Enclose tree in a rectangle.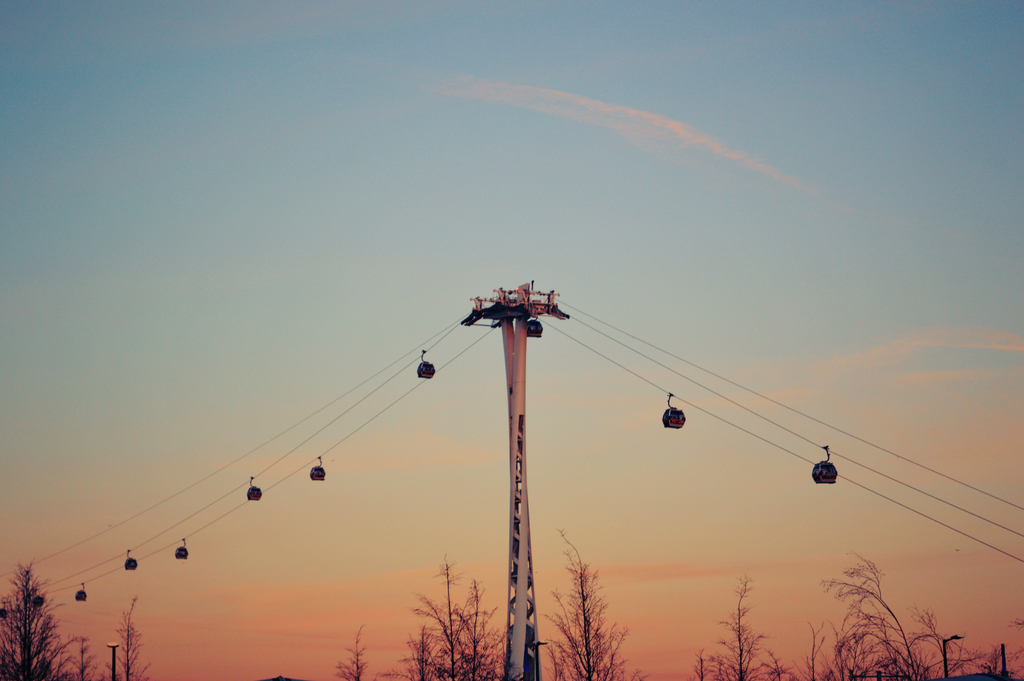
<box>803,620,825,680</box>.
